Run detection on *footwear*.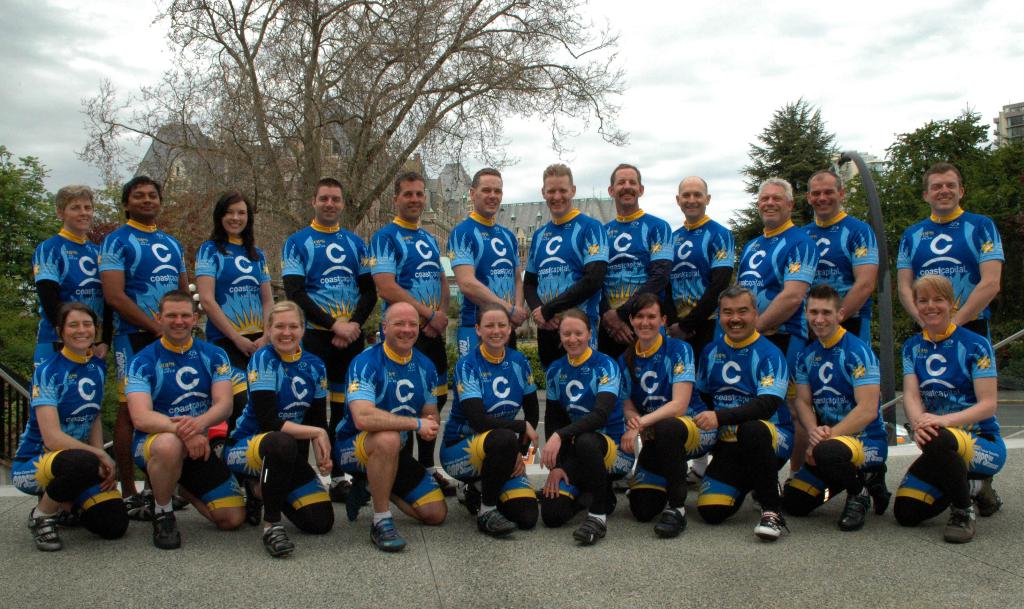
Result: 325, 470, 366, 501.
